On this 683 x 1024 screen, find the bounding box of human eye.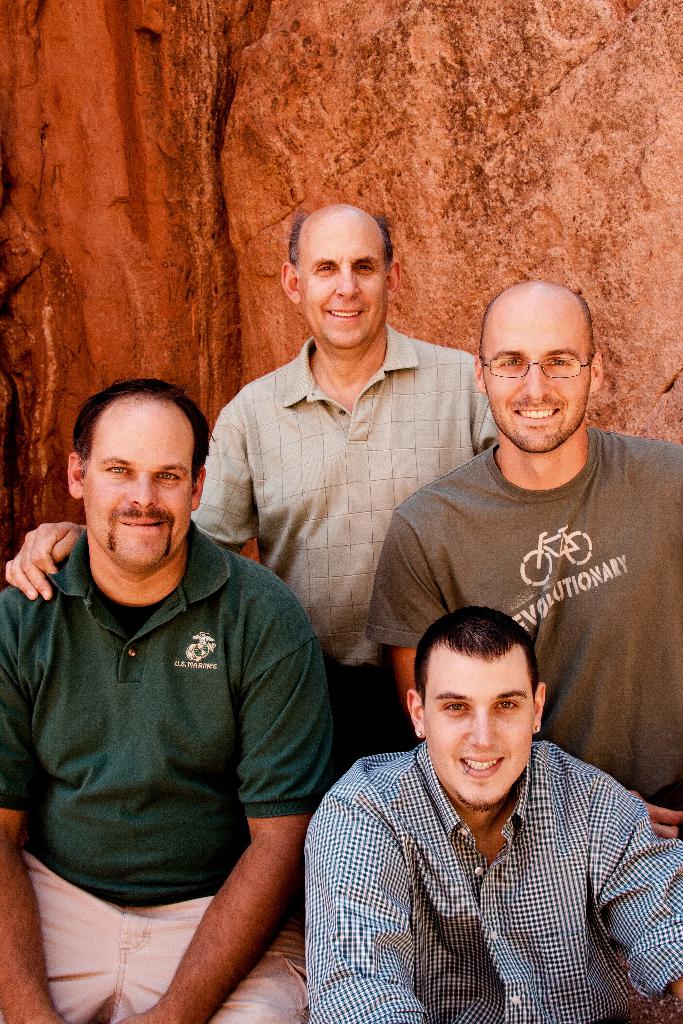
Bounding box: (491, 350, 525, 371).
